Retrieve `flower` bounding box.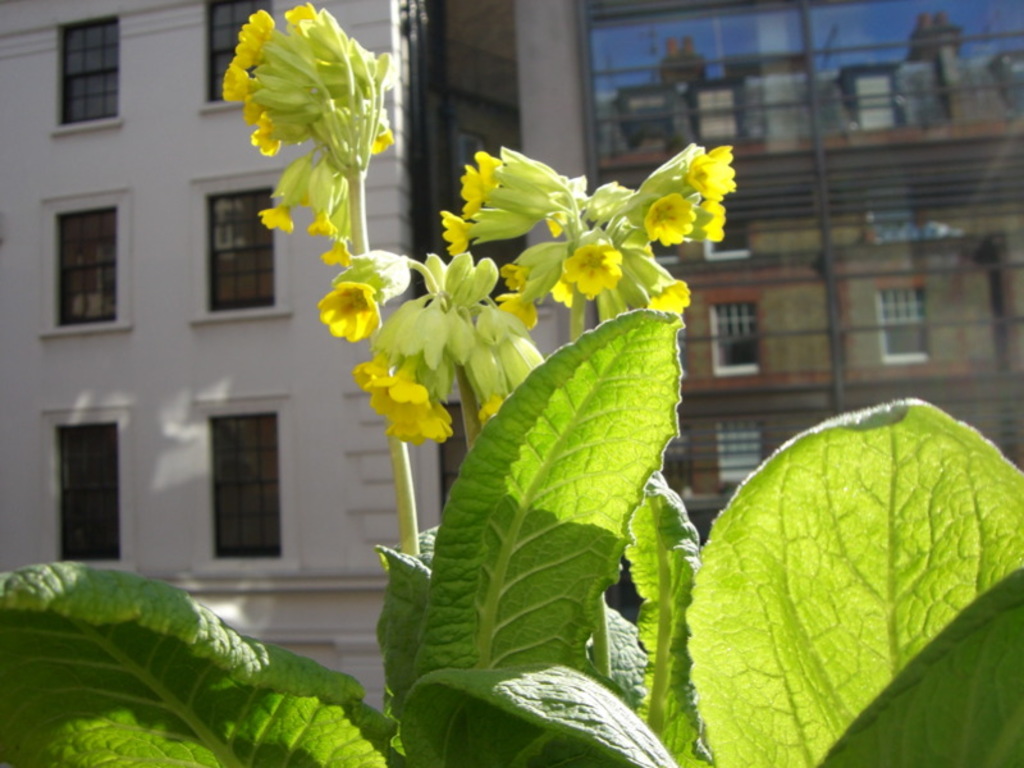
Bounding box: box=[648, 279, 692, 316].
